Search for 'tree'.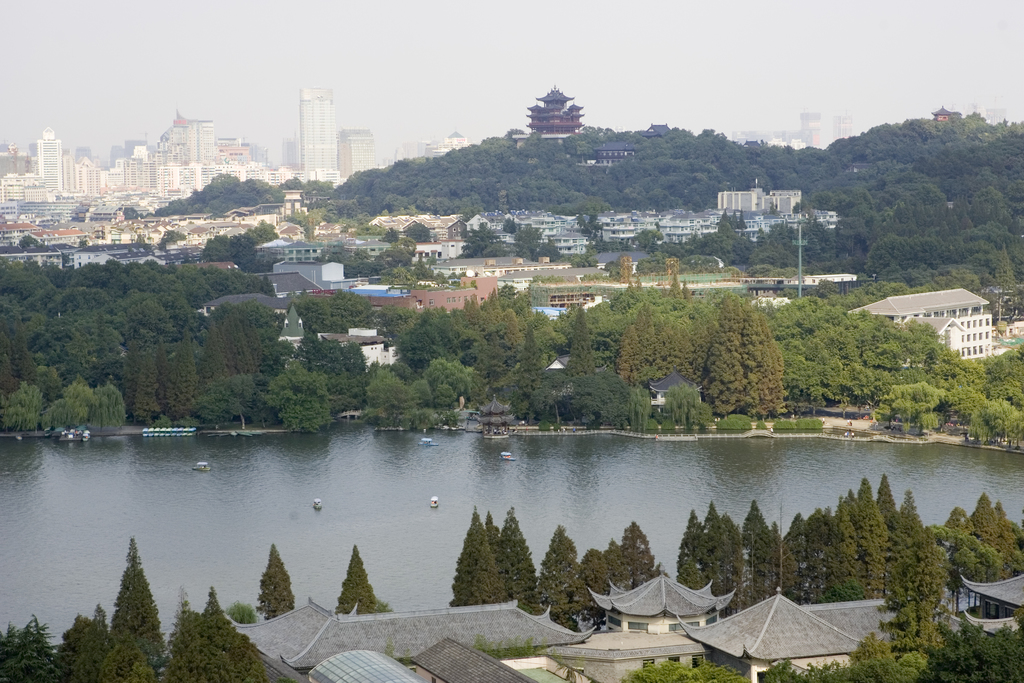
Found at box=[598, 541, 636, 589].
